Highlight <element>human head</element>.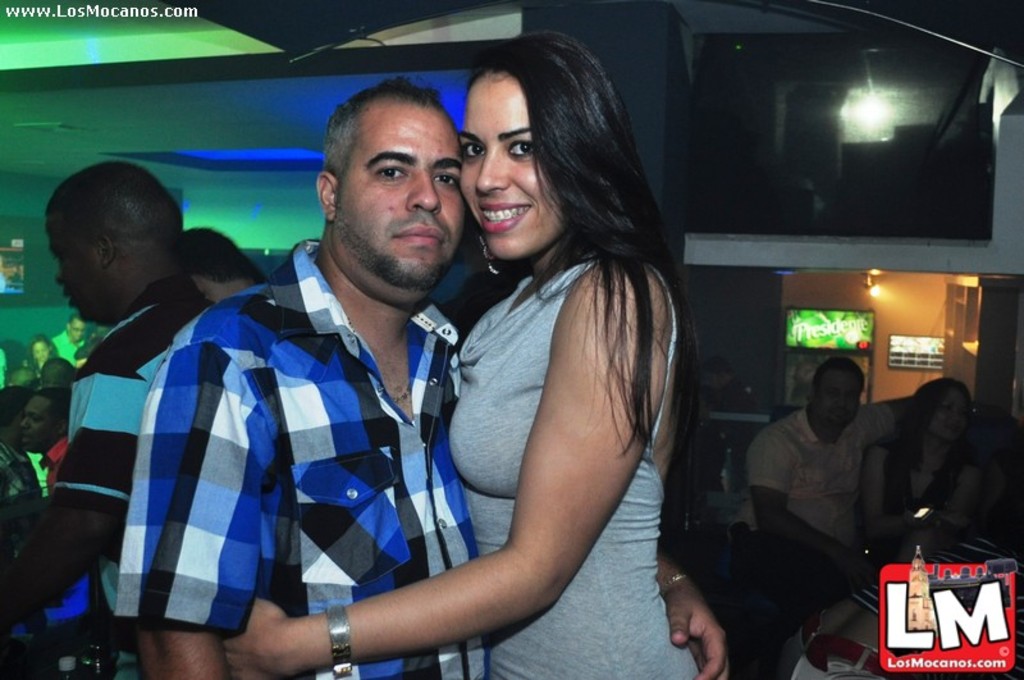
Highlighted region: Rect(64, 316, 87, 346).
